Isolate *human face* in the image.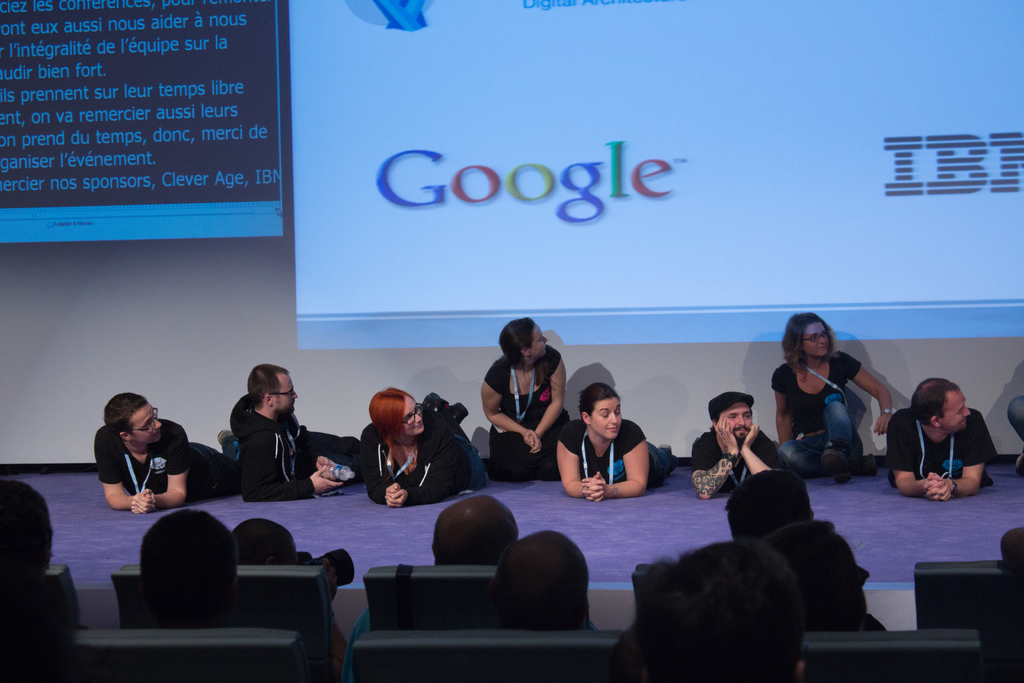
Isolated region: bbox=(943, 393, 970, 431).
